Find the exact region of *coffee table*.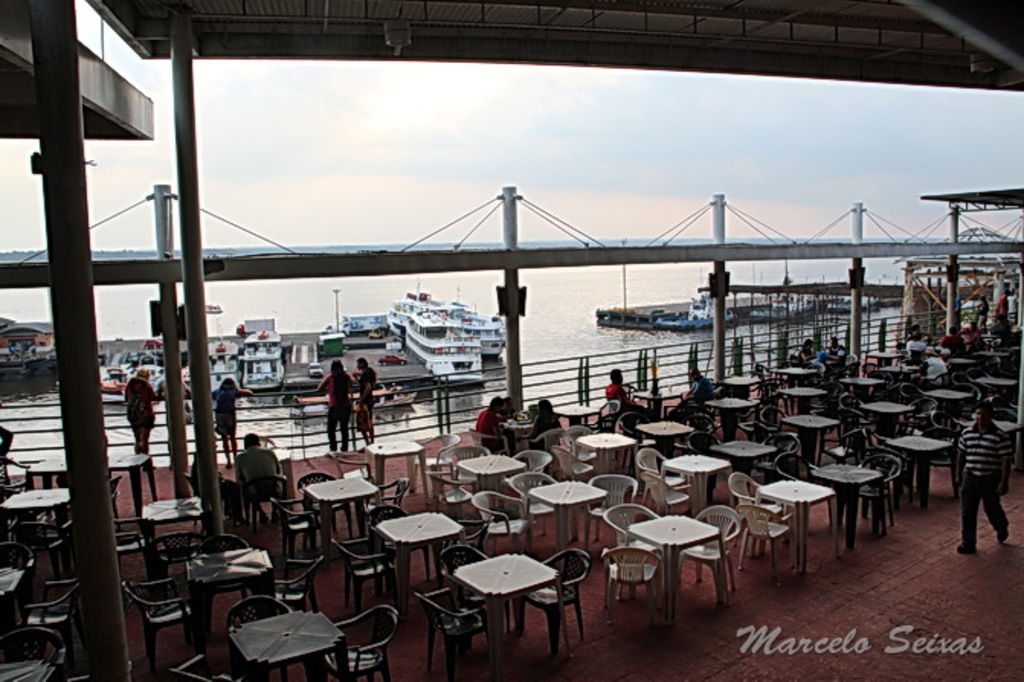
Exact region: bbox=[775, 410, 832, 455].
